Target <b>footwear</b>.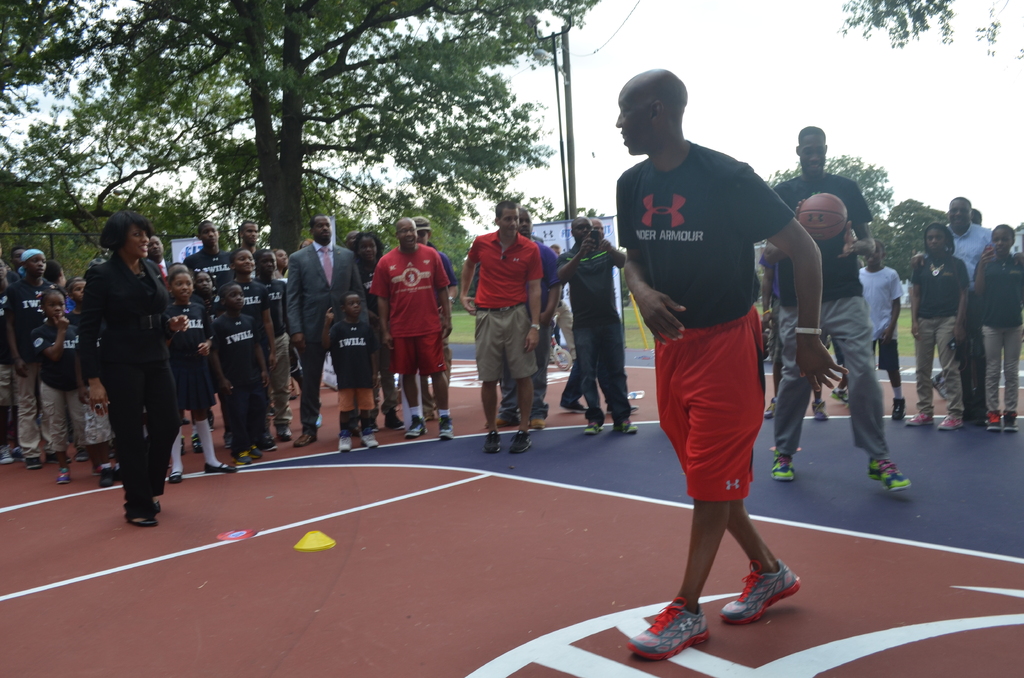
Target region: [274,421,294,443].
